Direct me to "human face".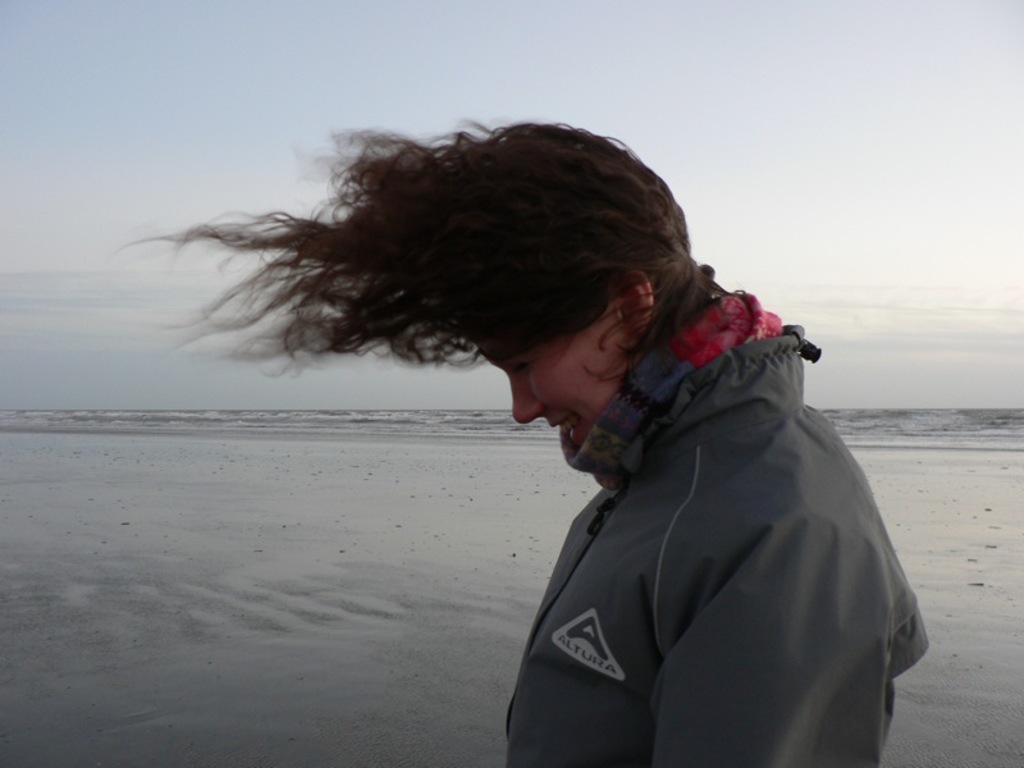
Direction: locate(513, 303, 636, 445).
